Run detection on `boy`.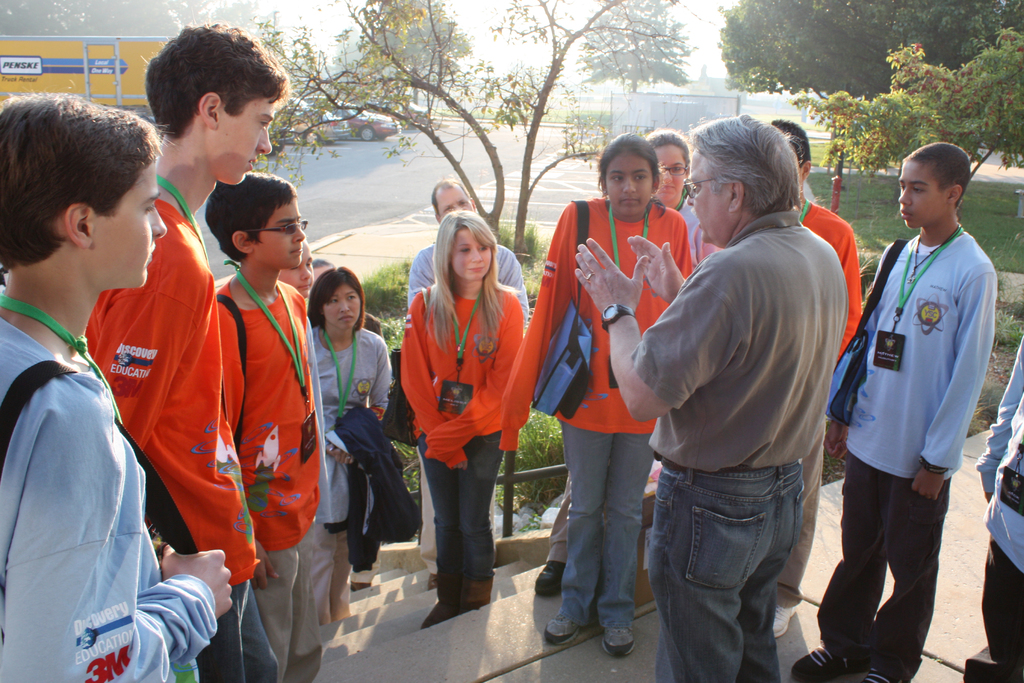
Result: (85, 22, 296, 682).
